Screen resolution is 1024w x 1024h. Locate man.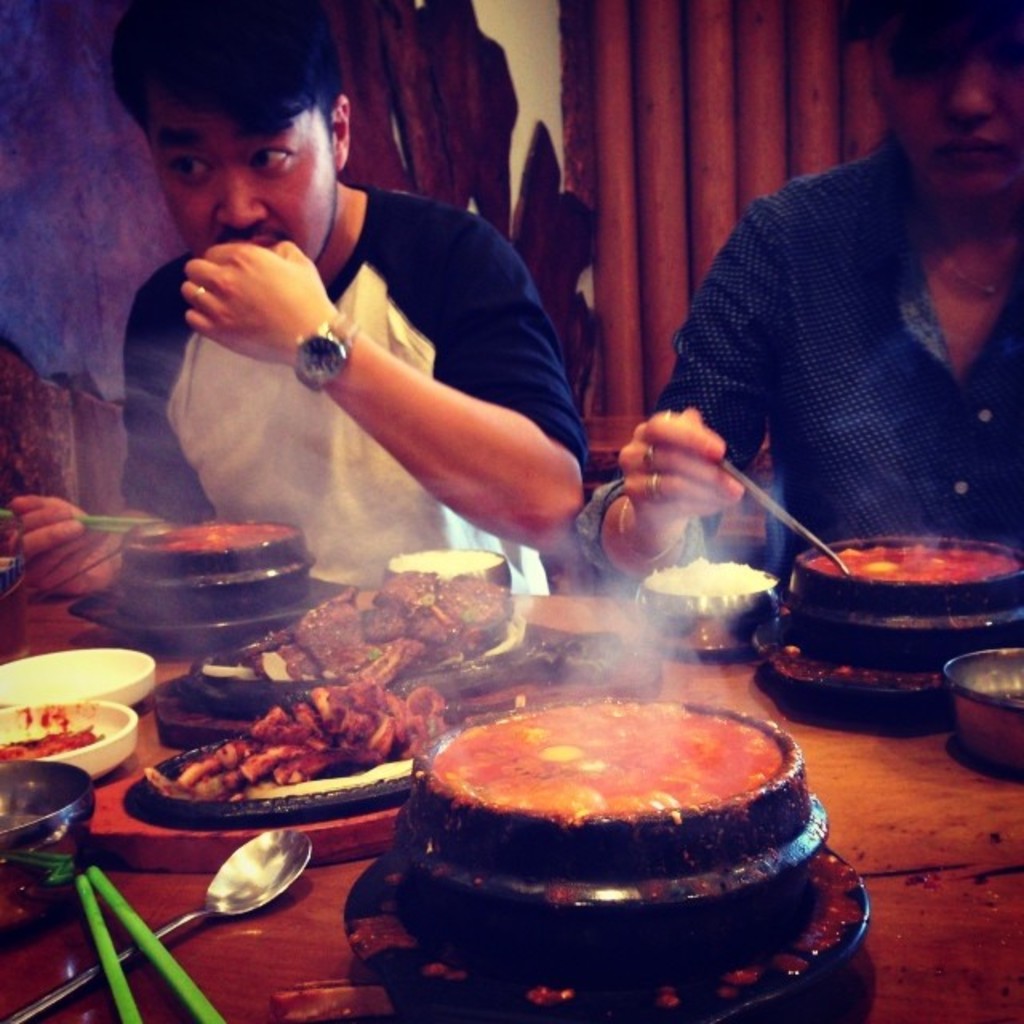
584:0:1022:581.
